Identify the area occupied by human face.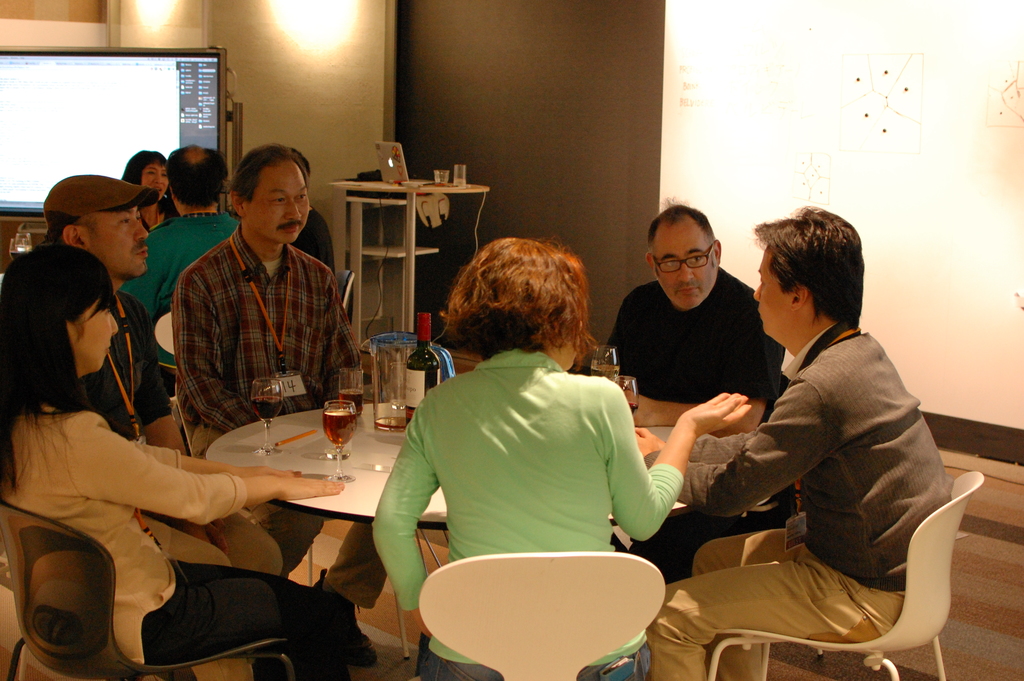
Area: bbox=(147, 161, 172, 199).
